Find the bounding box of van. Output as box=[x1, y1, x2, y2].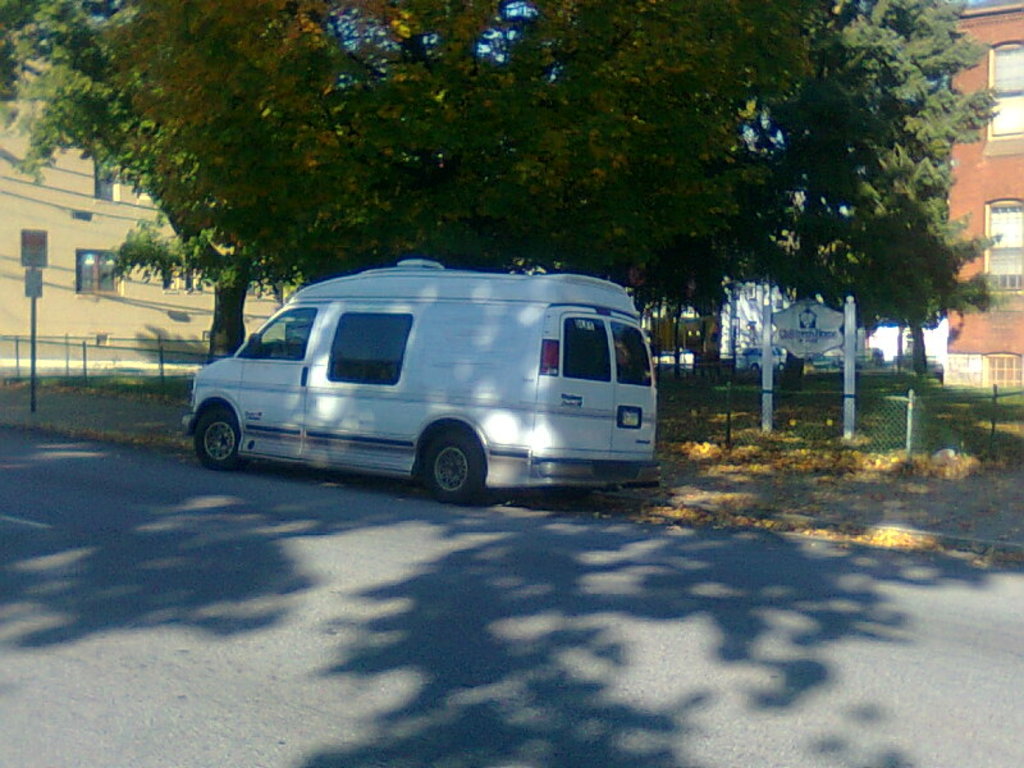
box=[188, 265, 663, 509].
